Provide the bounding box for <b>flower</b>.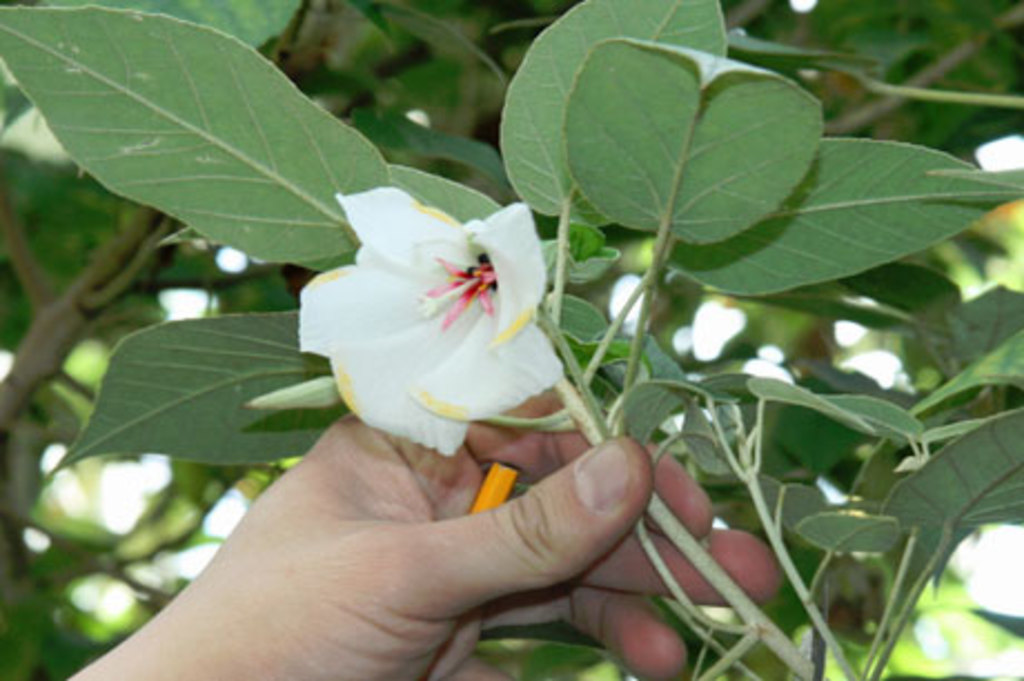
bbox(294, 185, 577, 456).
